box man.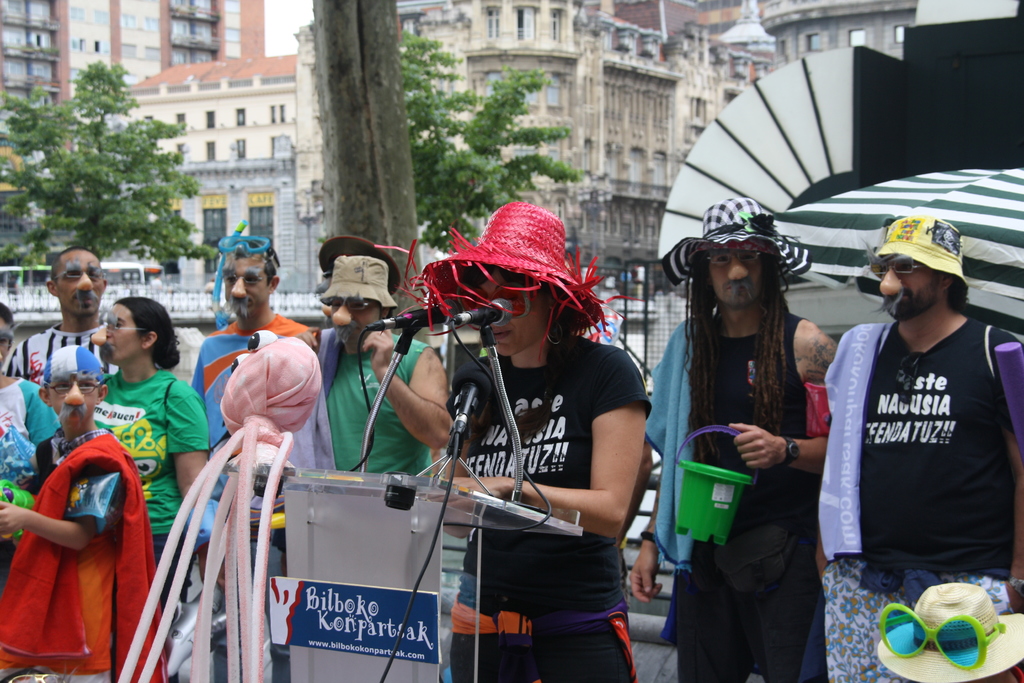
box(814, 208, 1023, 682).
